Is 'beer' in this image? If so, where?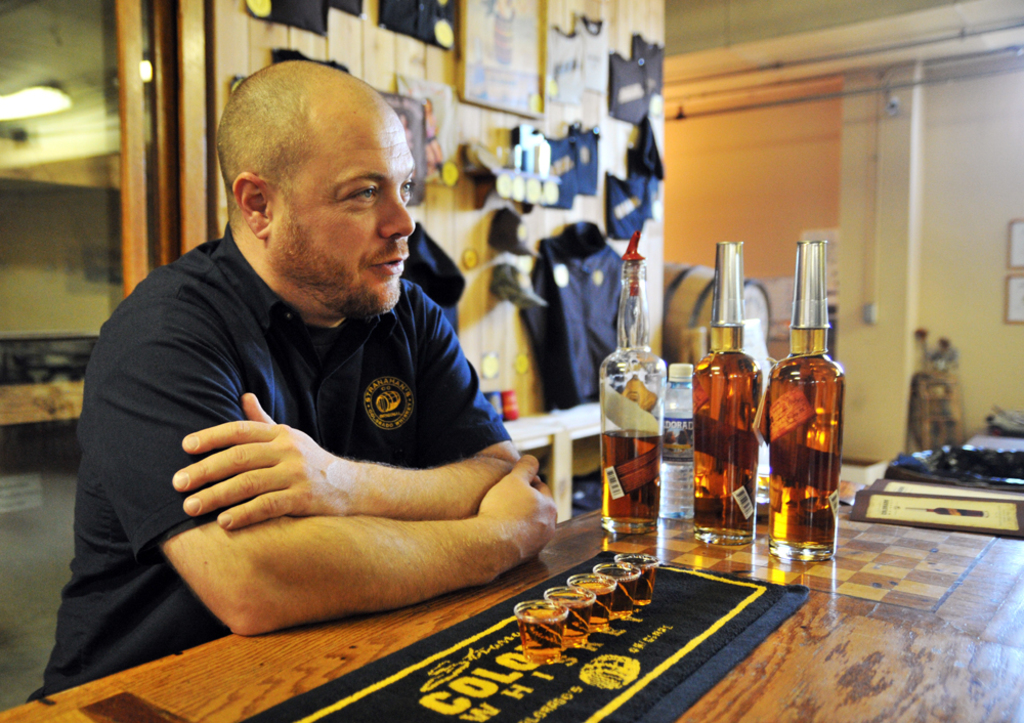
Yes, at x1=591, y1=235, x2=670, y2=544.
